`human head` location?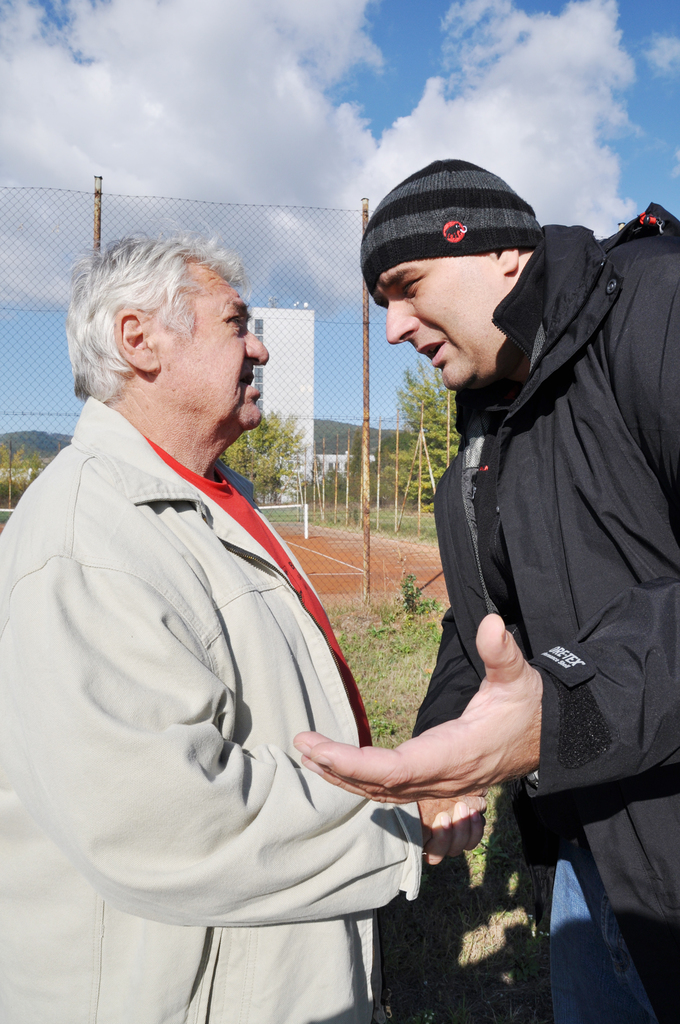
select_region(355, 162, 544, 393)
